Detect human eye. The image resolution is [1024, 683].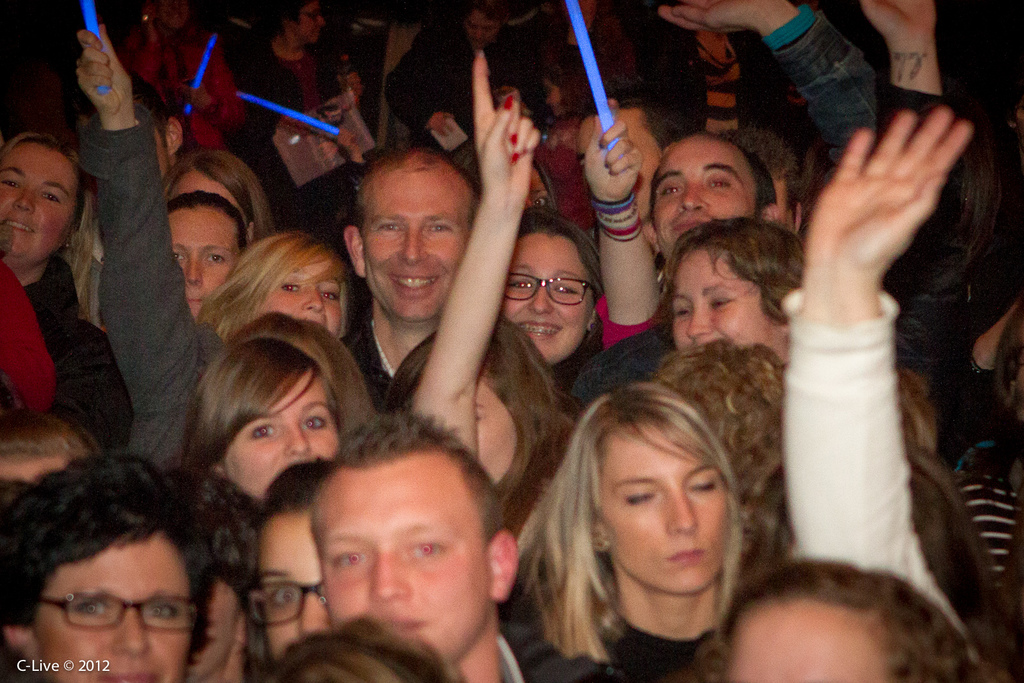
Rect(271, 586, 305, 612).
